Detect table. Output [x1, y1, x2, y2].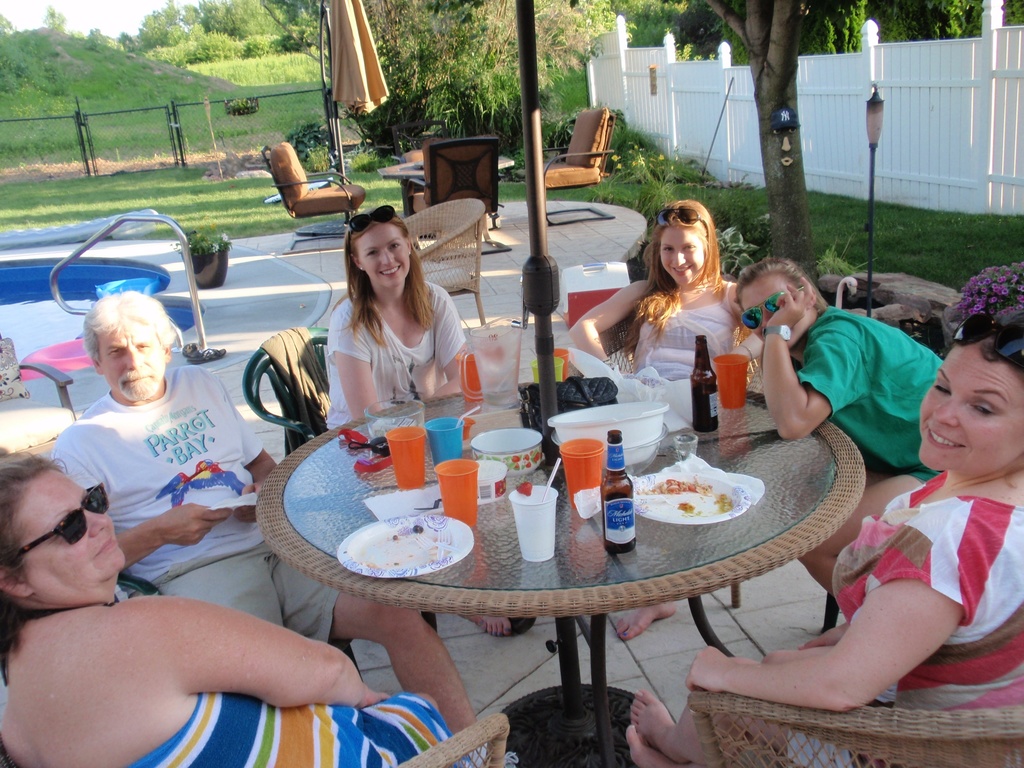
[232, 389, 737, 699].
